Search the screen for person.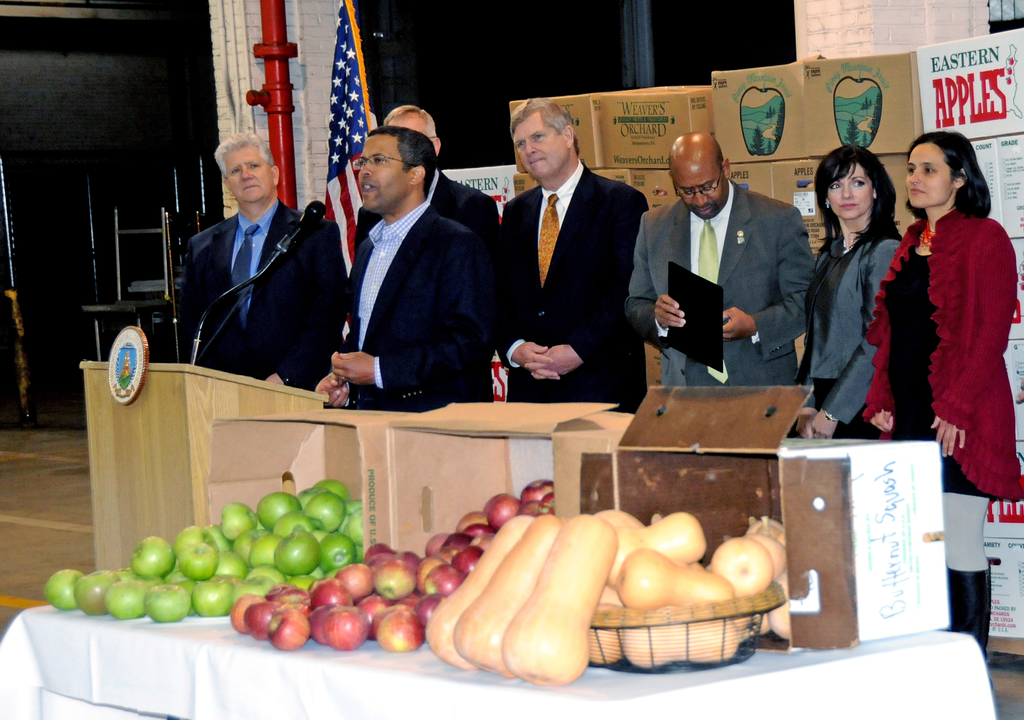
Found at <box>623,132,817,386</box>.
